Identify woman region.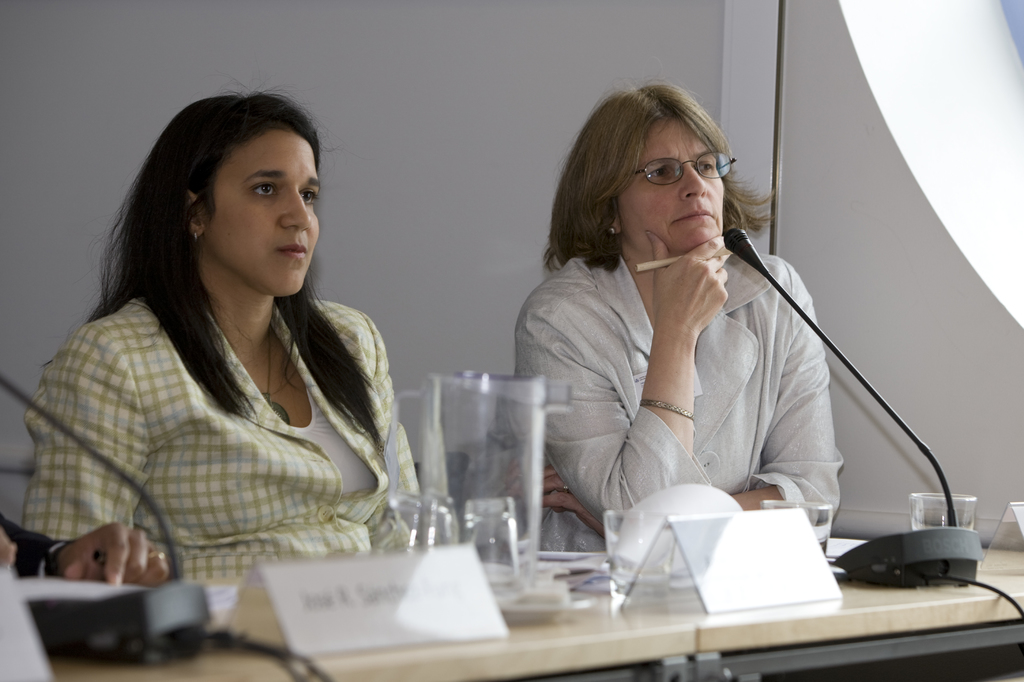
Region: (left=19, top=82, right=421, bottom=601).
